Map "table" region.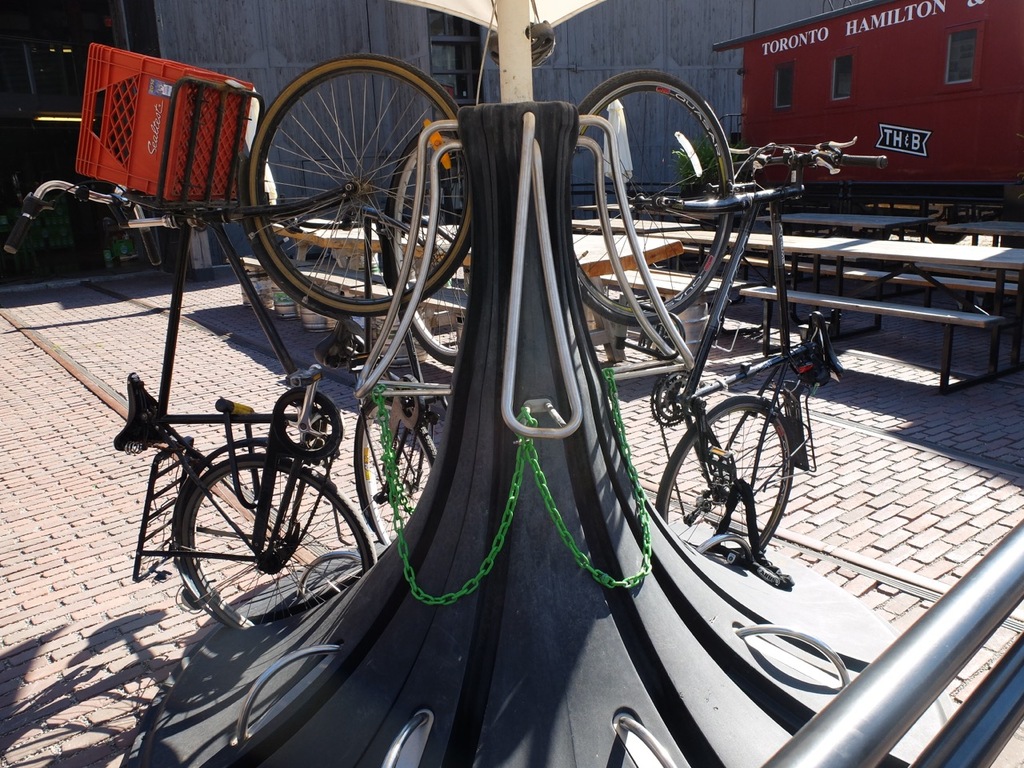
Mapped to x1=566, y1=212, x2=694, y2=238.
